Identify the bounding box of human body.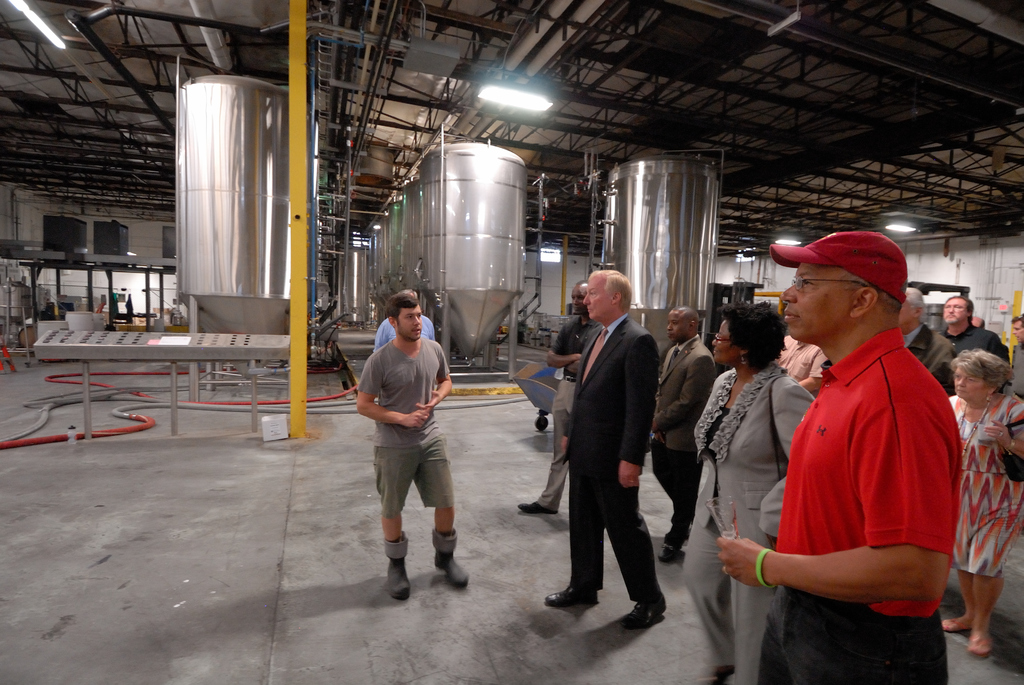
crop(942, 388, 1023, 647).
